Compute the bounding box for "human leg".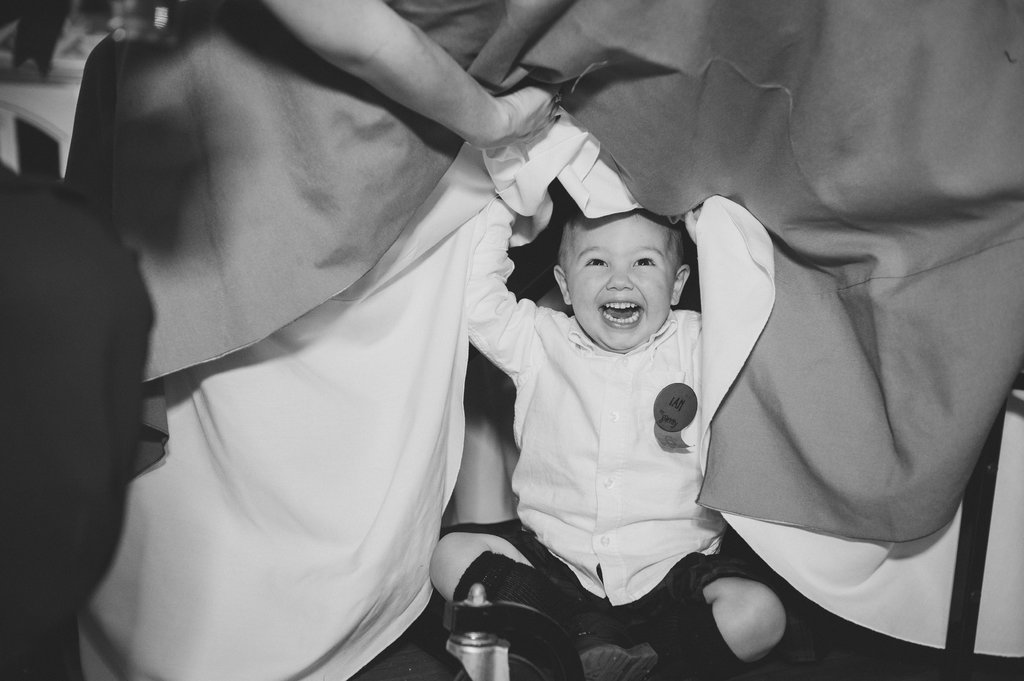
Rect(608, 575, 801, 679).
